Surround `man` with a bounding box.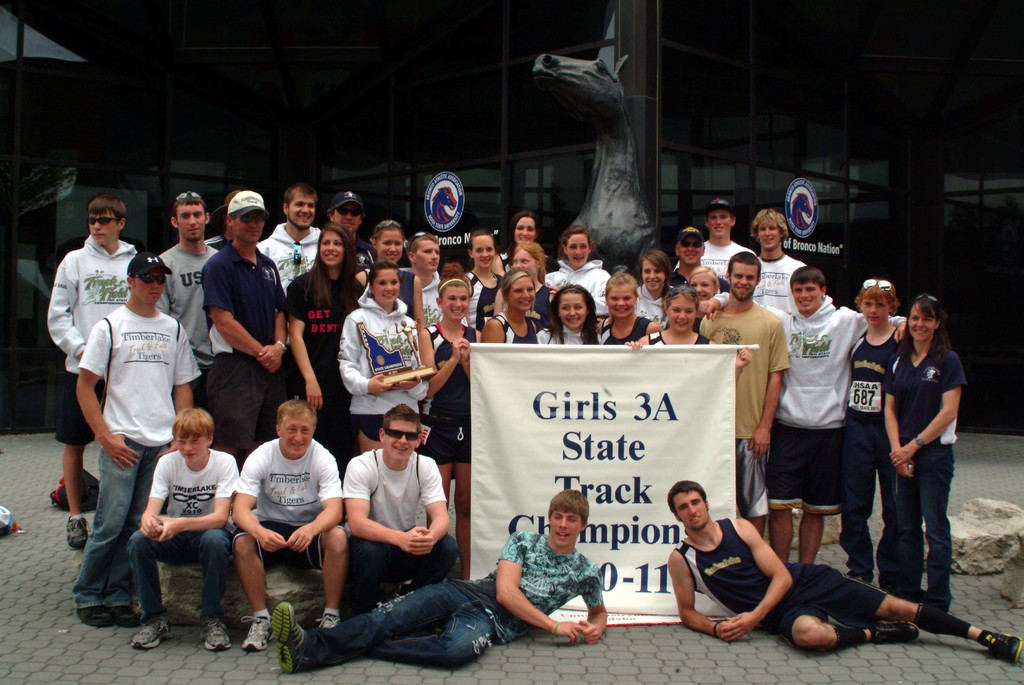
(325,402,467,604).
